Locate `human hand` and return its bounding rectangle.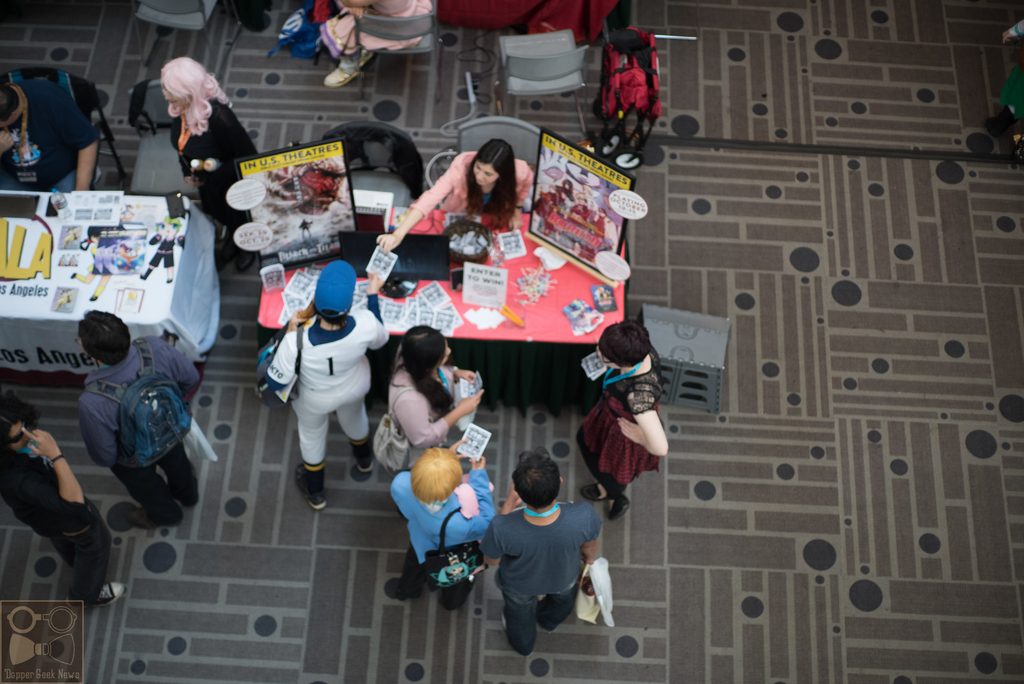
x1=20 y1=426 x2=57 y2=459.
